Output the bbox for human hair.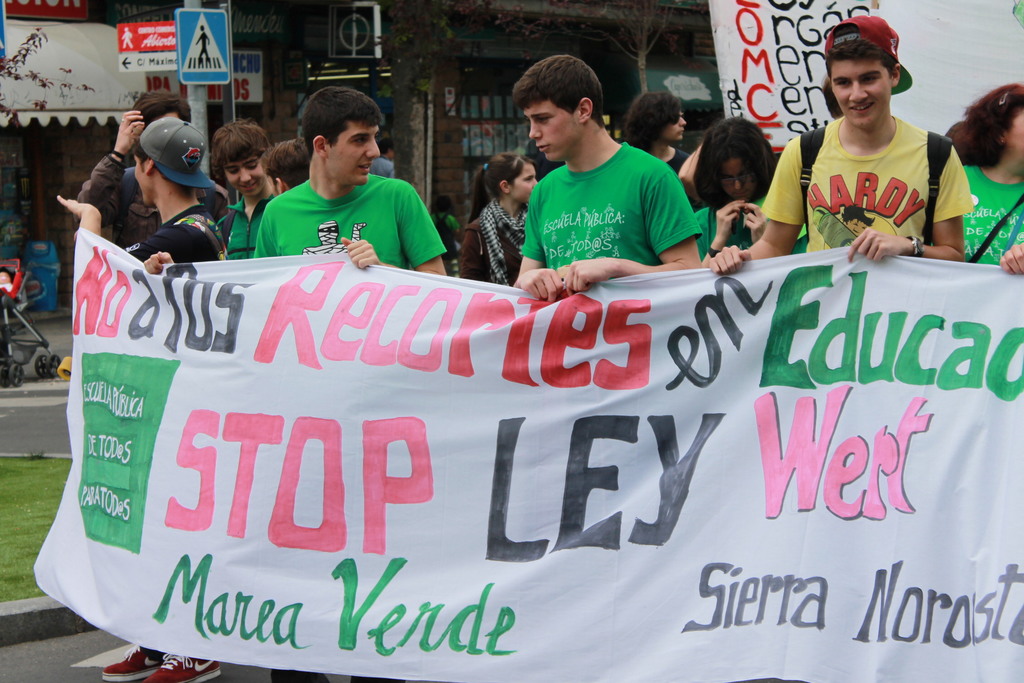
box(509, 53, 606, 125).
